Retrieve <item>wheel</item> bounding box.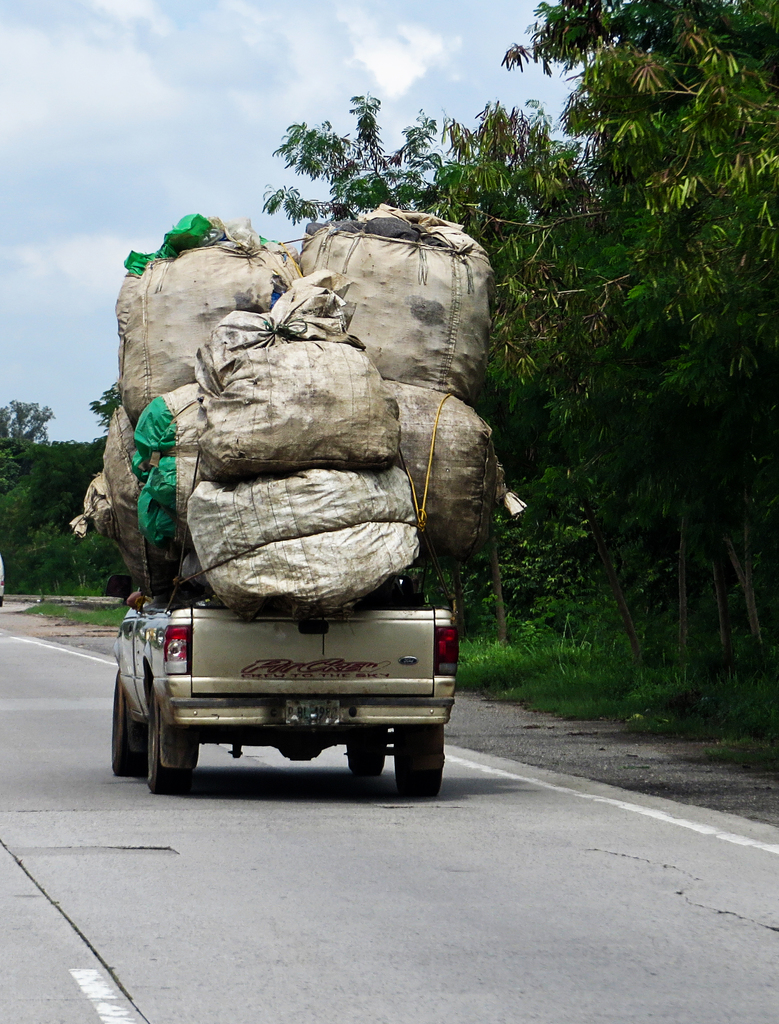
Bounding box: (x1=144, y1=694, x2=195, y2=796).
